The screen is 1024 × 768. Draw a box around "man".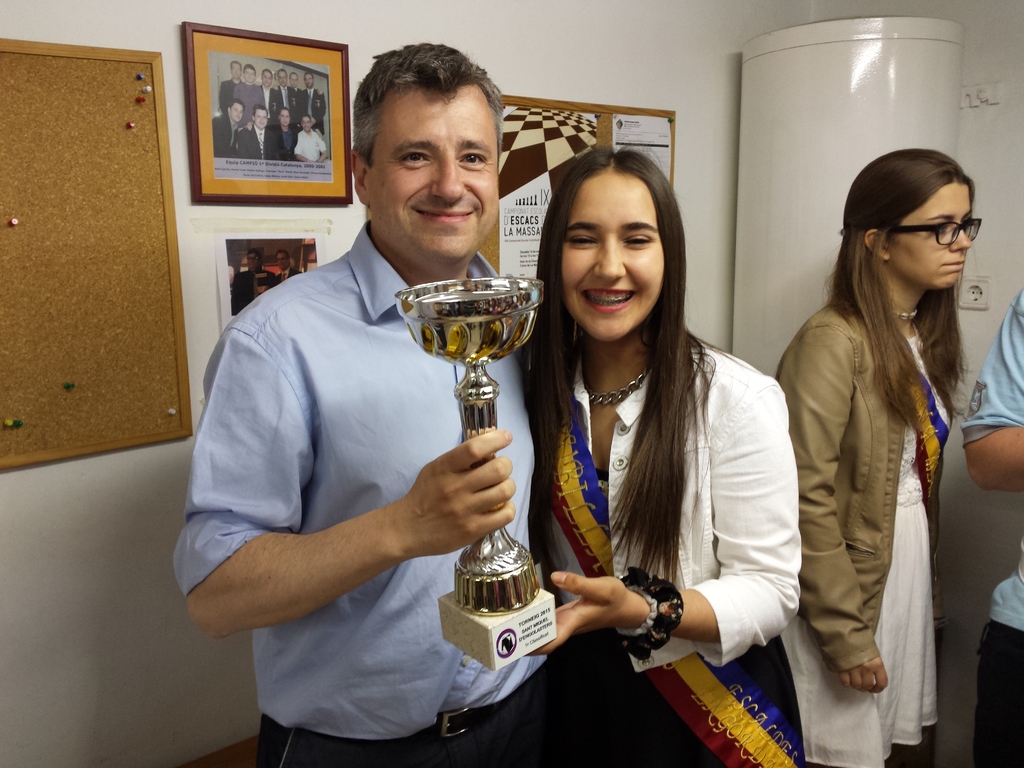
[x1=232, y1=249, x2=278, y2=316].
